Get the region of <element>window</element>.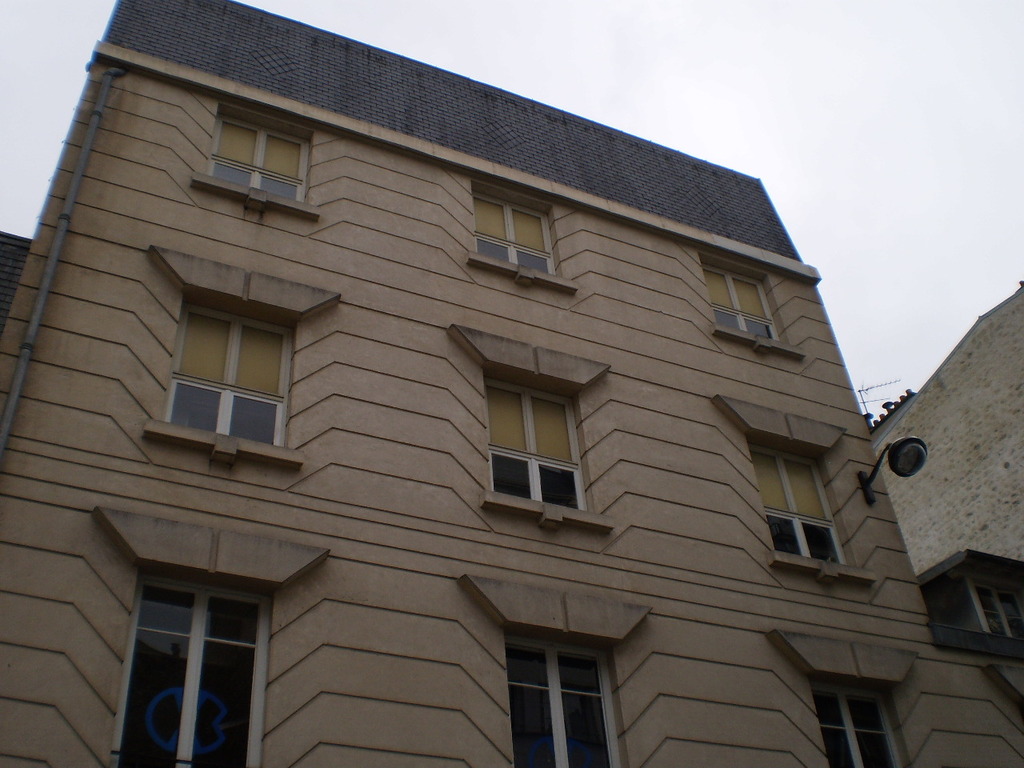
l=130, t=556, r=269, b=735.
